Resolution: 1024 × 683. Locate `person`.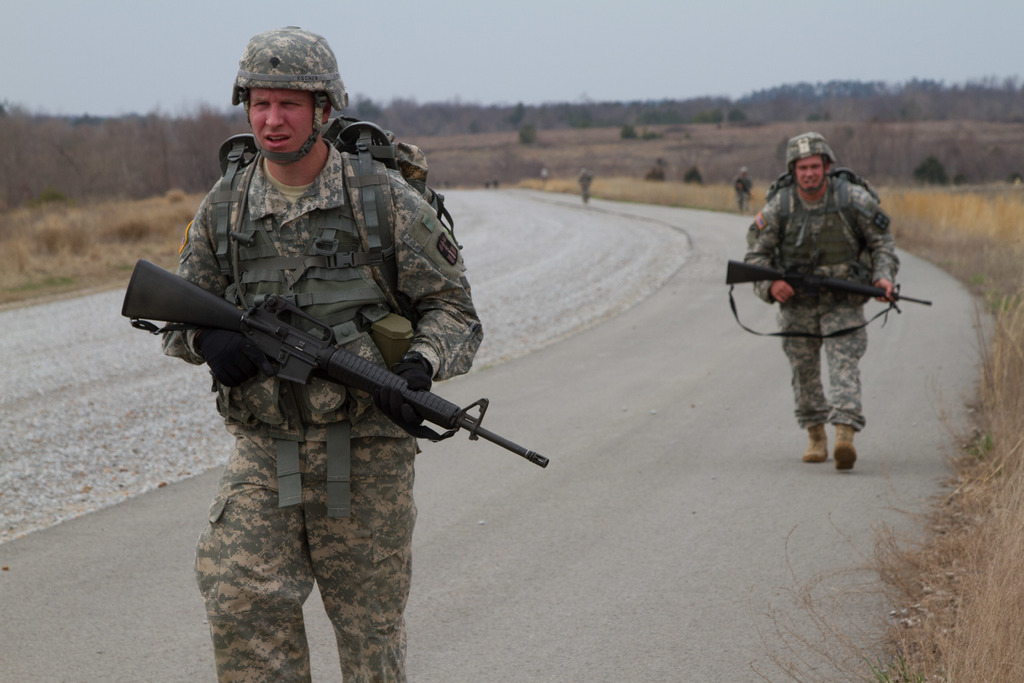
BBox(742, 129, 890, 461).
